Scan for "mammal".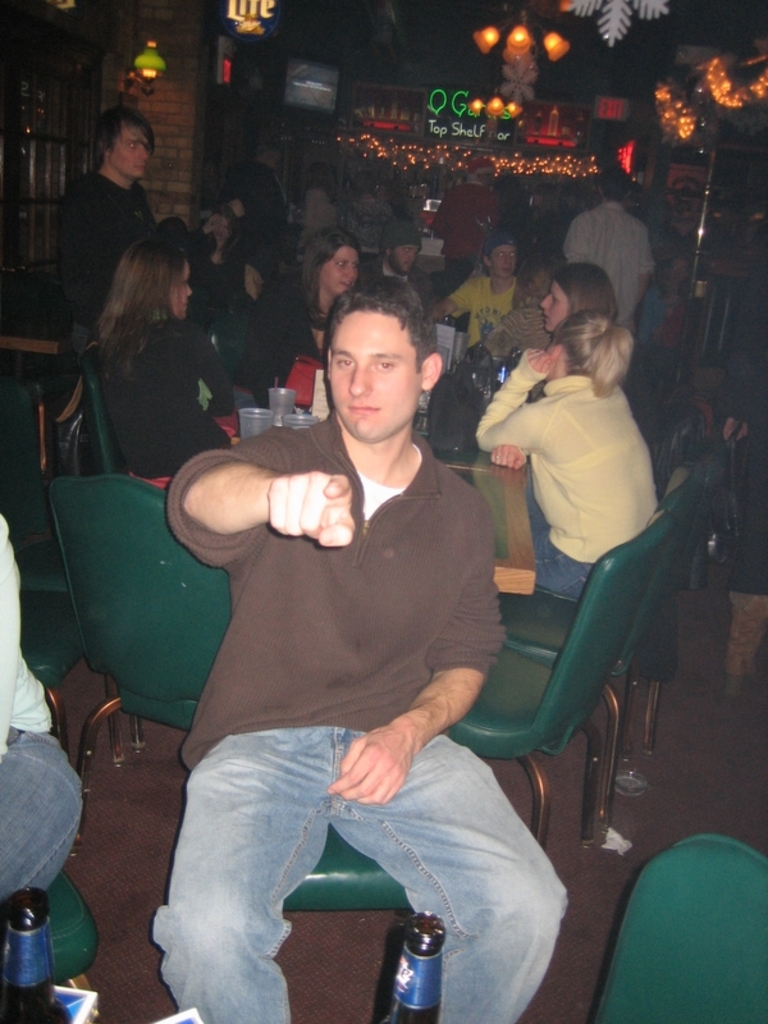
Scan result: x1=237, y1=221, x2=362, y2=417.
